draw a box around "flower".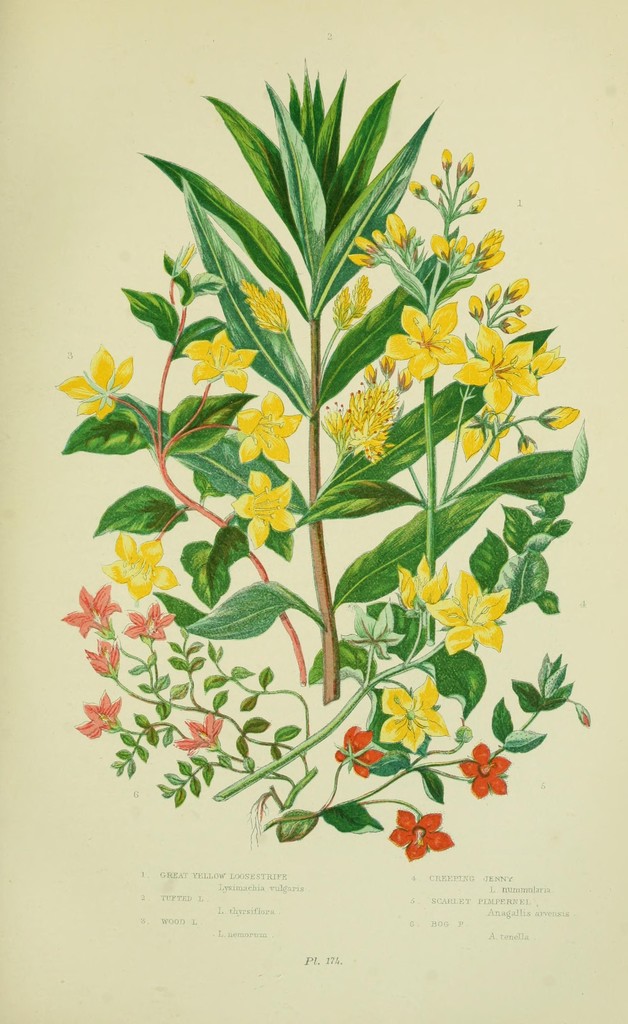
left=86, top=632, right=117, bottom=679.
